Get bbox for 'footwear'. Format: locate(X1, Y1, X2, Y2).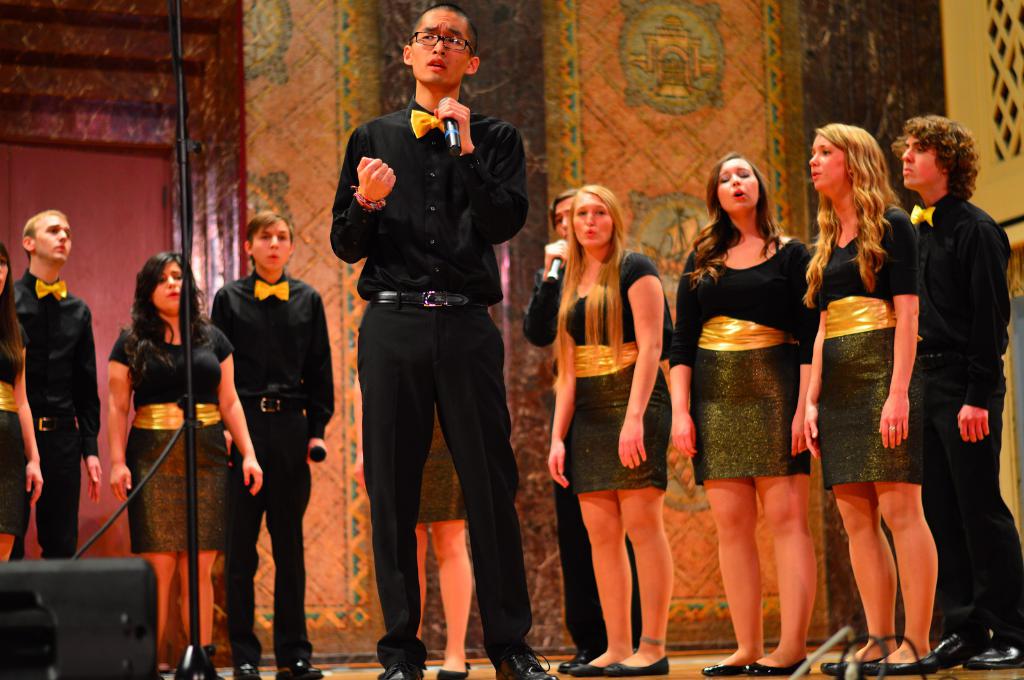
locate(435, 661, 467, 679).
